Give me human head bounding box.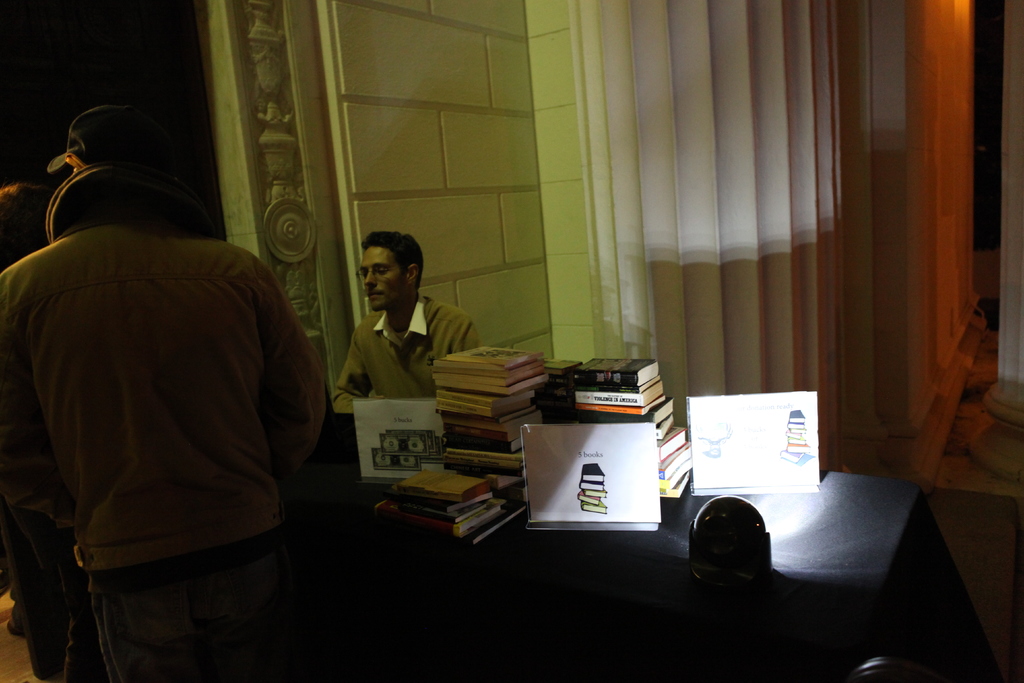
357:226:432:318.
